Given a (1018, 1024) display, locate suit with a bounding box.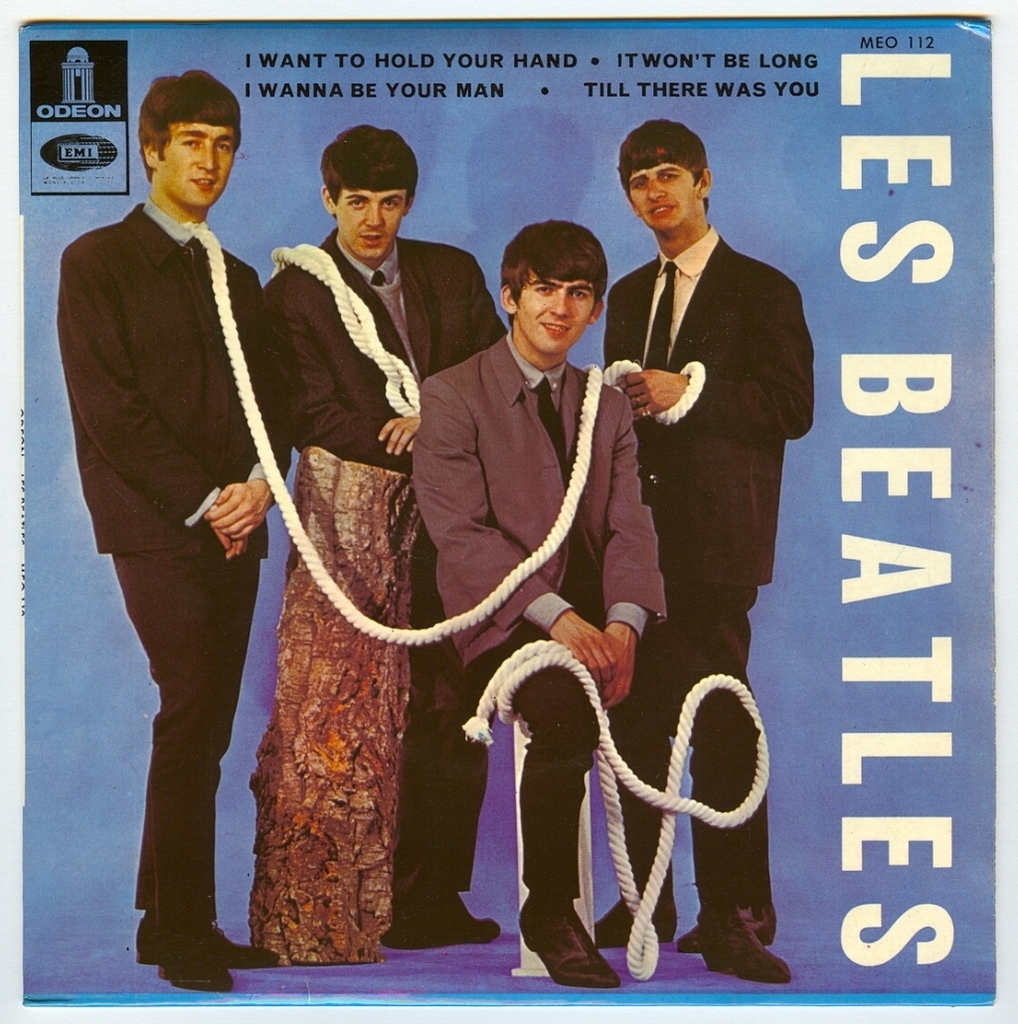
Located: detection(61, 90, 296, 952).
